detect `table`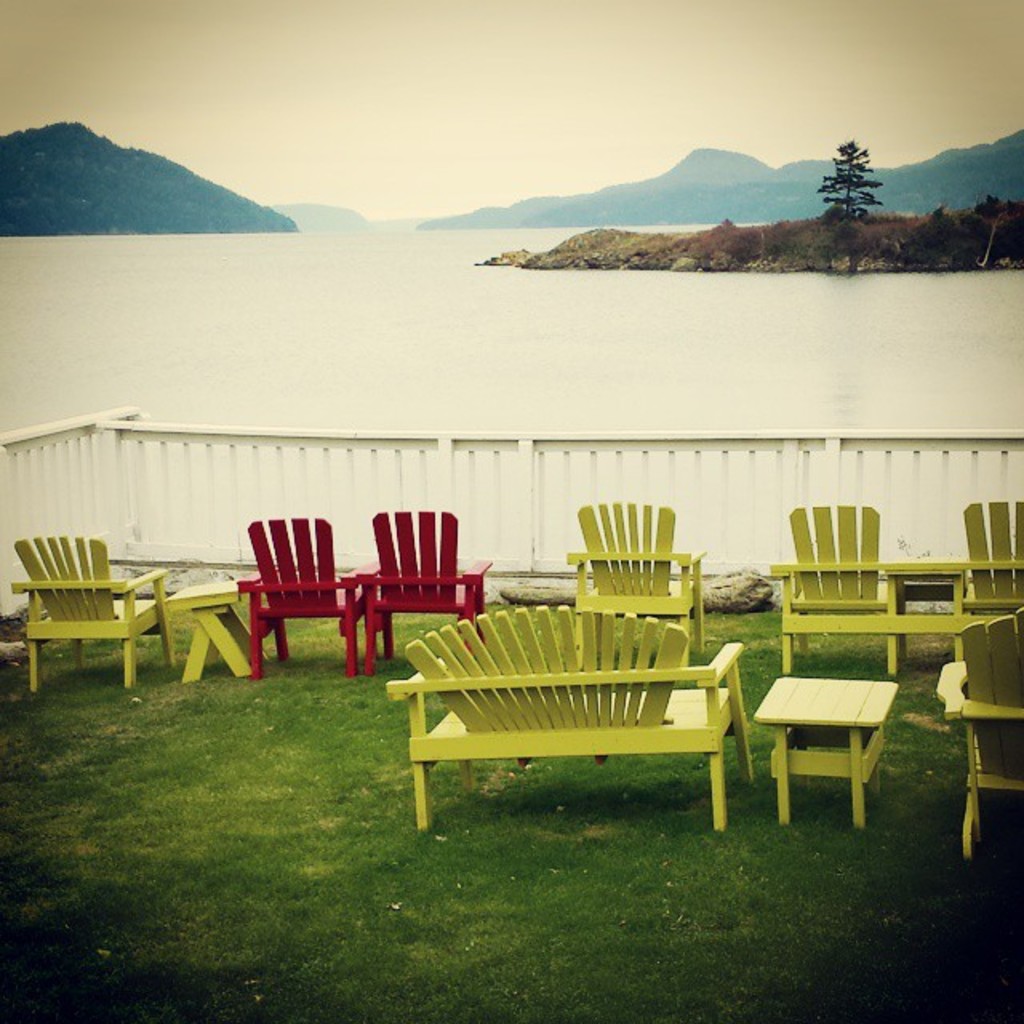
160, 581, 245, 682
